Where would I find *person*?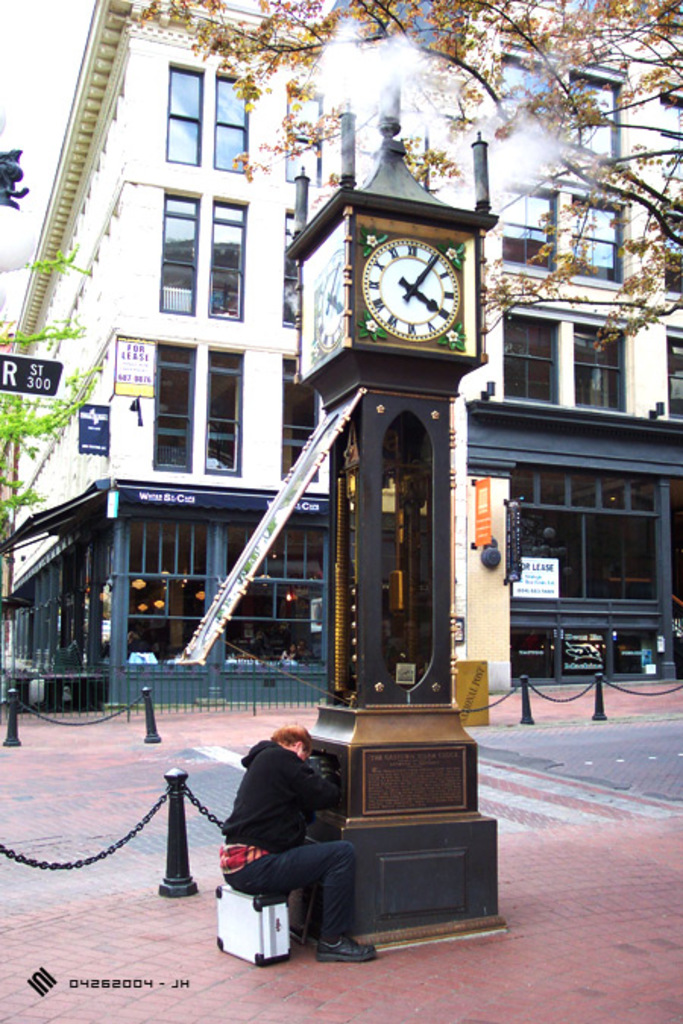
At left=216, top=711, right=338, bottom=971.
